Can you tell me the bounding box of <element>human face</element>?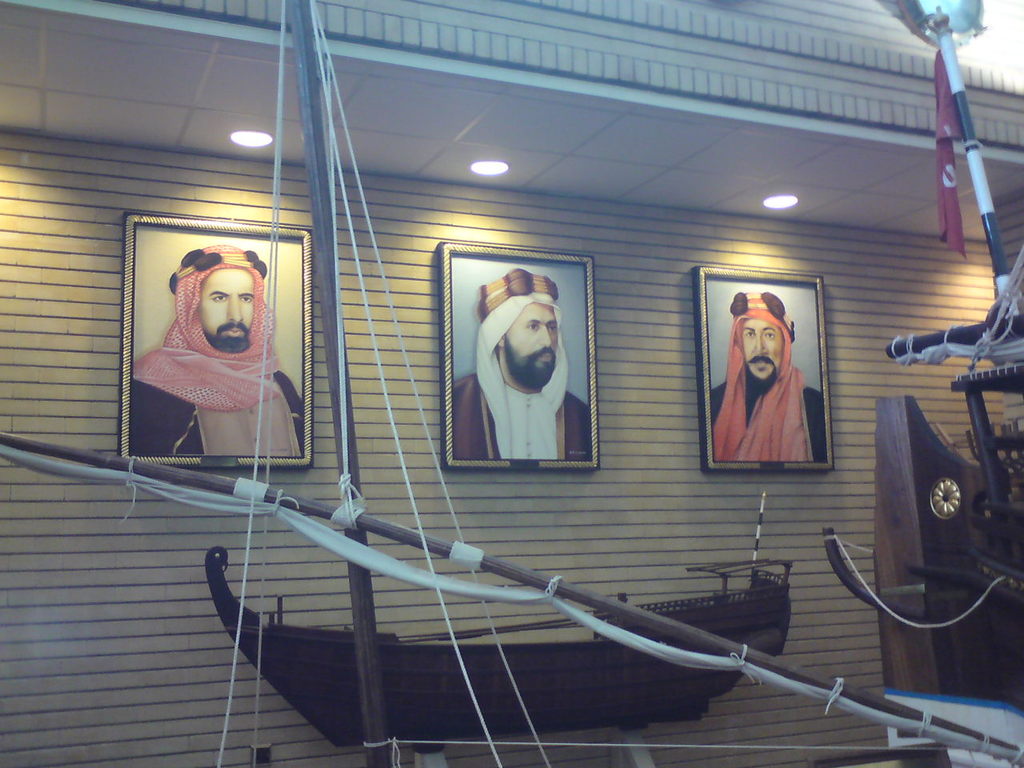
506:303:558:387.
